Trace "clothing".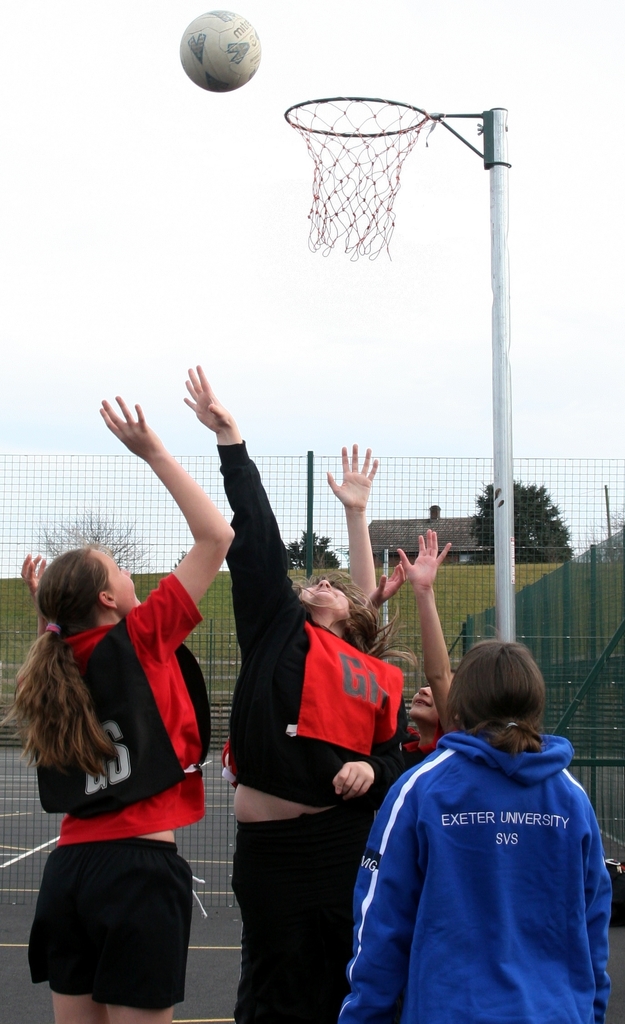
Traced to box(238, 798, 410, 1019).
